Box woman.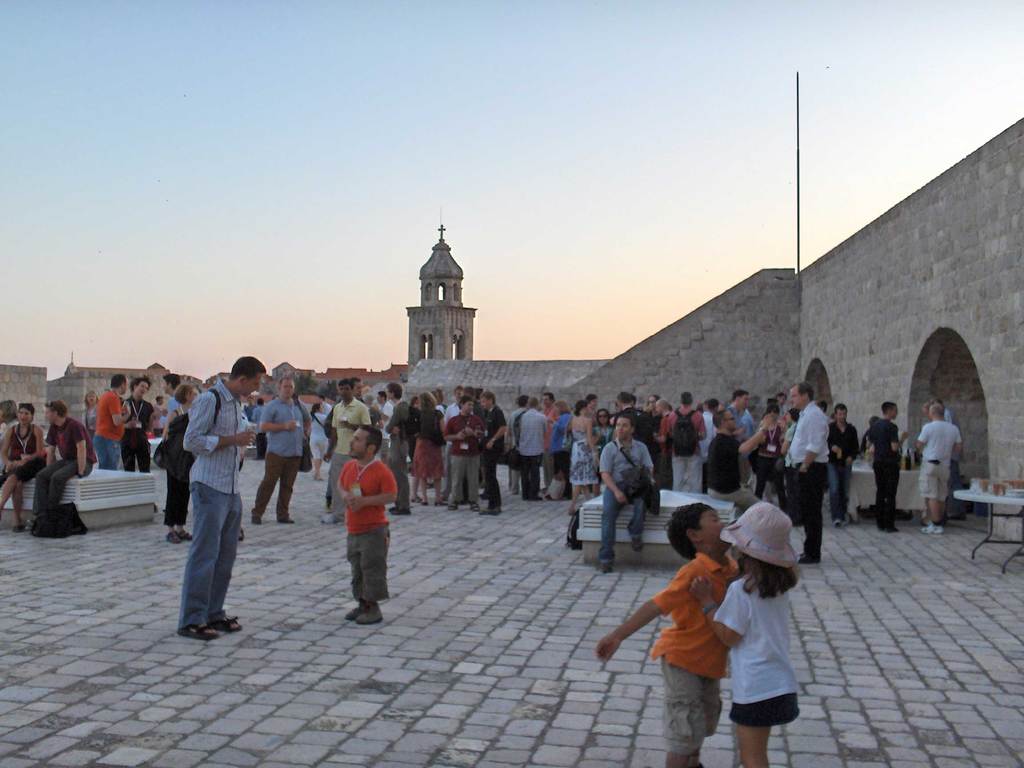
x1=365 y1=387 x2=386 y2=431.
